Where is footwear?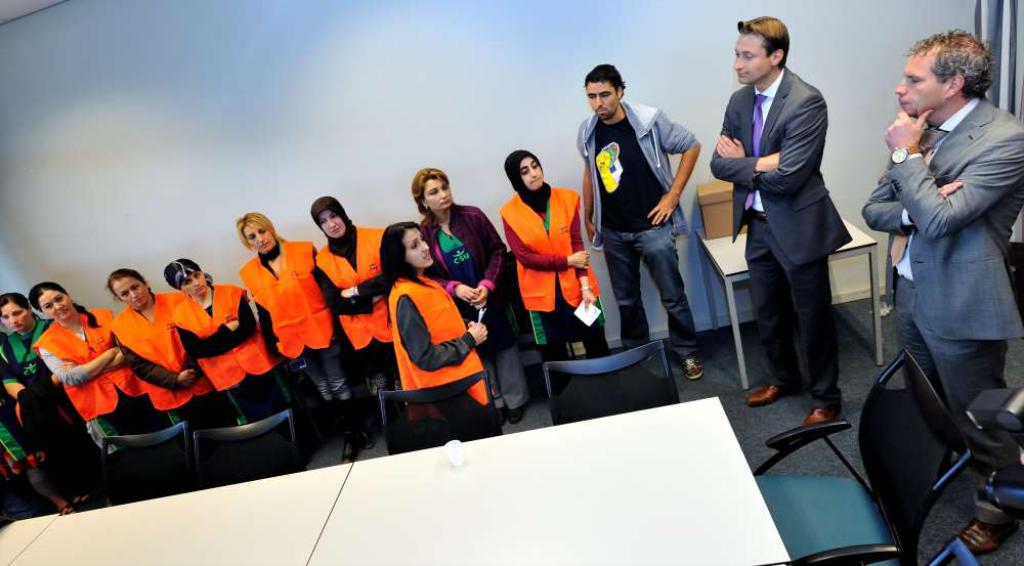
region(740, 380, 784, 409).
